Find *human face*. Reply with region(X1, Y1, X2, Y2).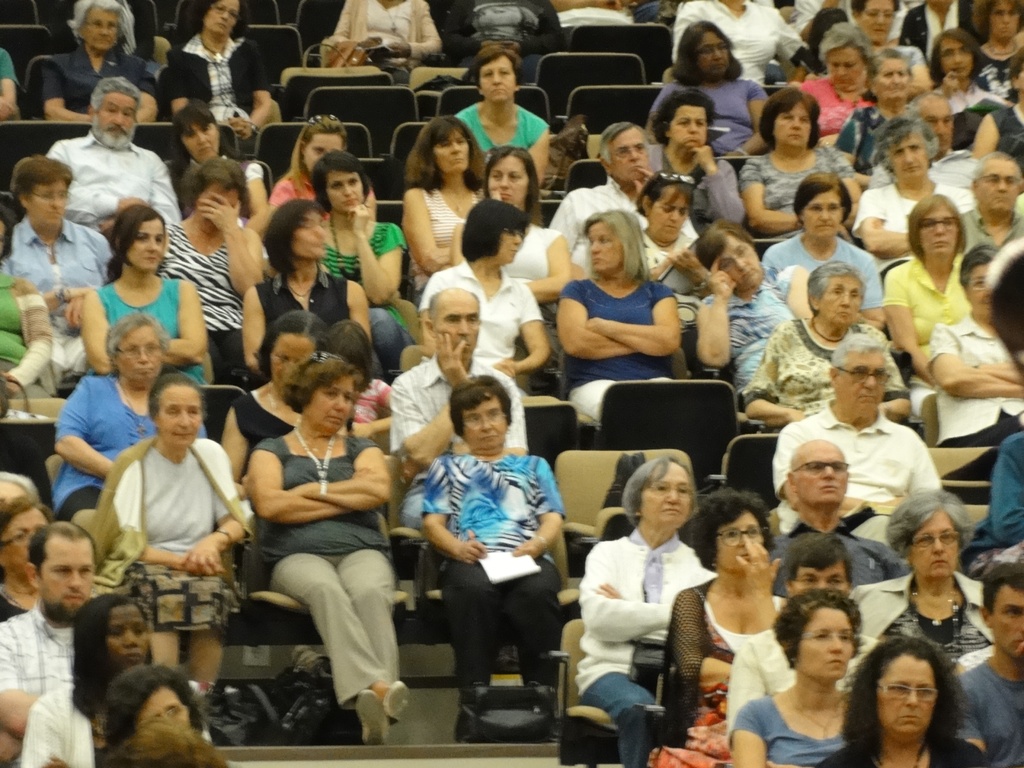
region(198, 186, 239, 233).
